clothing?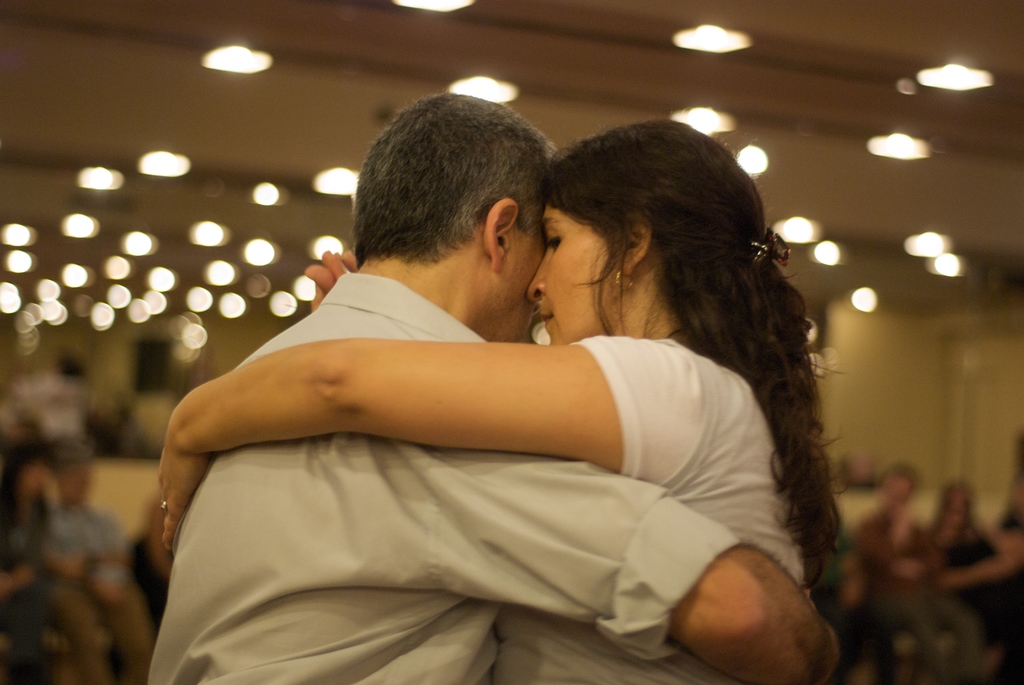
[138,262,748,684]
